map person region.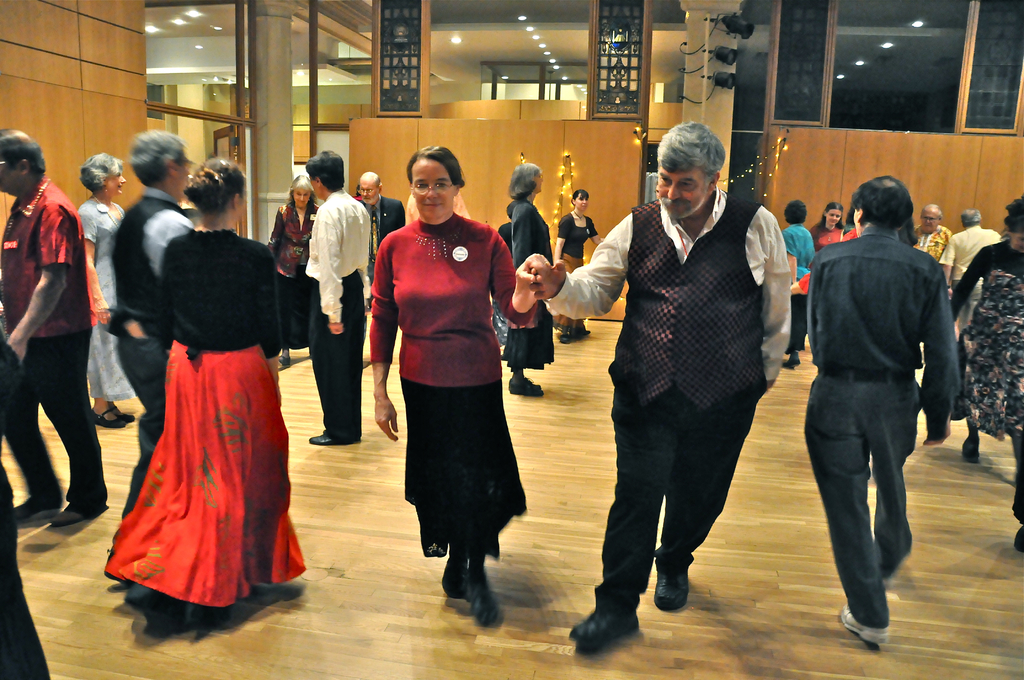
Mapped to 104:151:304:641.
